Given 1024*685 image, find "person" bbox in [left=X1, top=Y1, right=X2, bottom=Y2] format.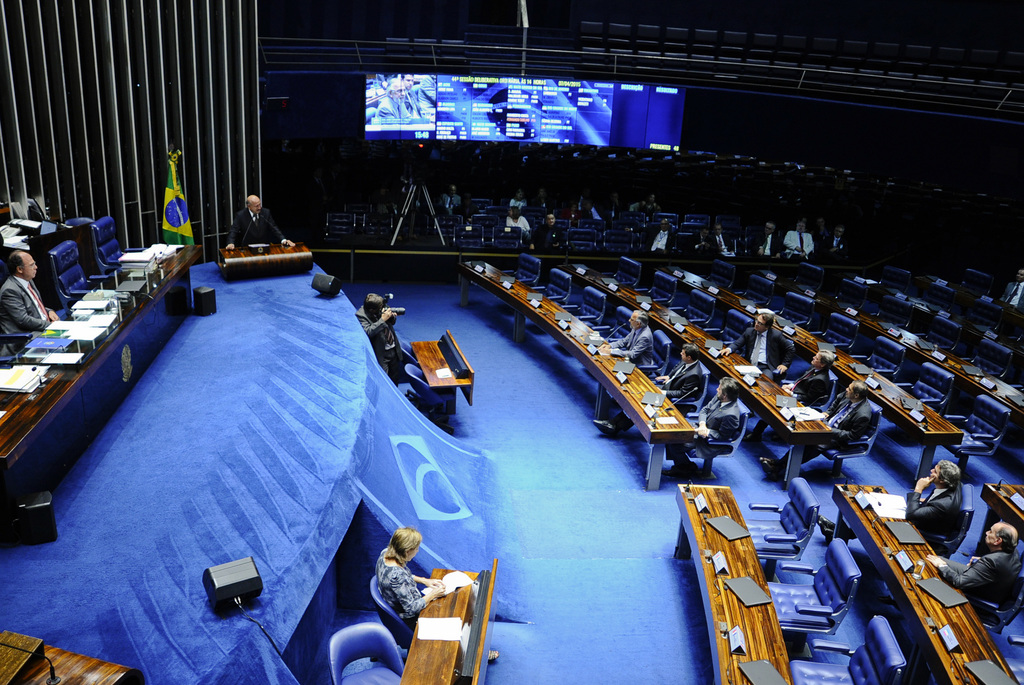
[left=776, top=220, right=820, bottom=256].
